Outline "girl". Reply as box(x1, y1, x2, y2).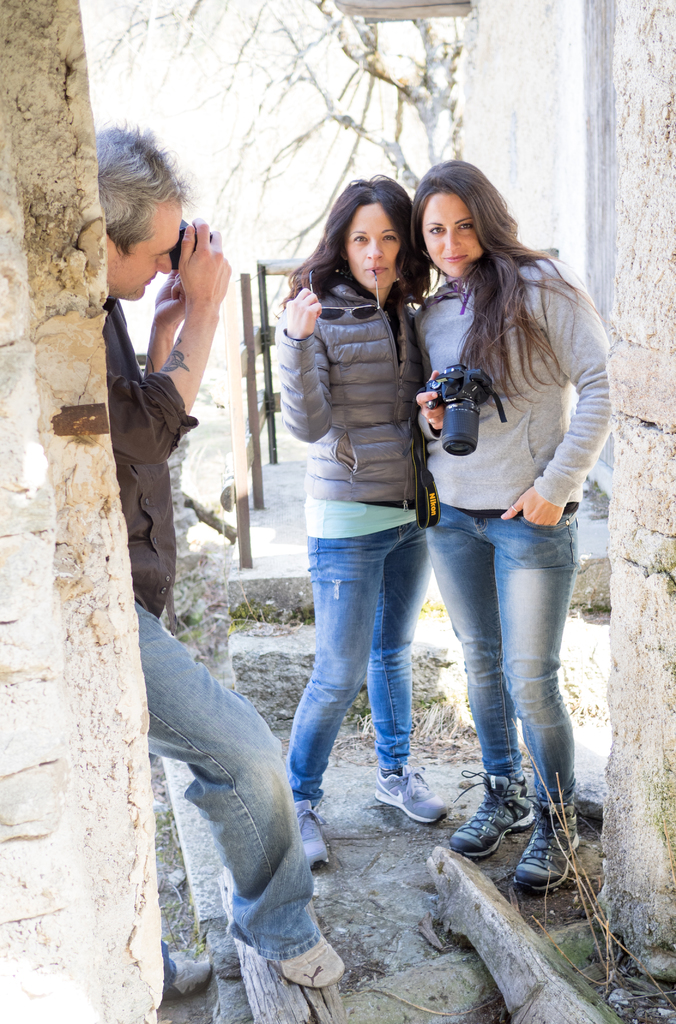
box(283, 176, 441, 858).
